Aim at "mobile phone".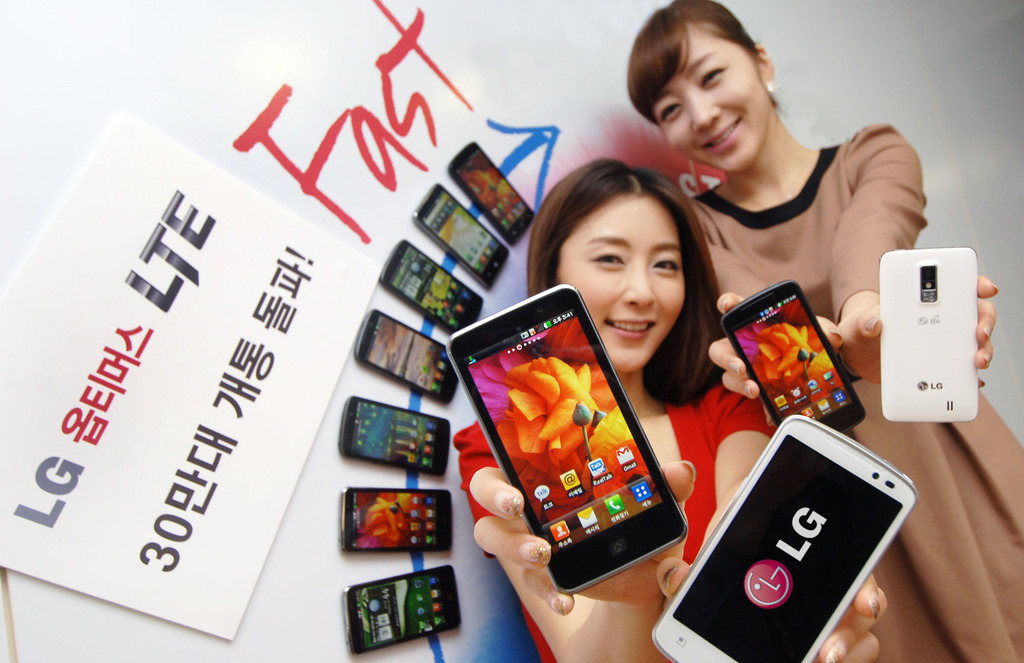
Aimed at [378,236,486,335].
